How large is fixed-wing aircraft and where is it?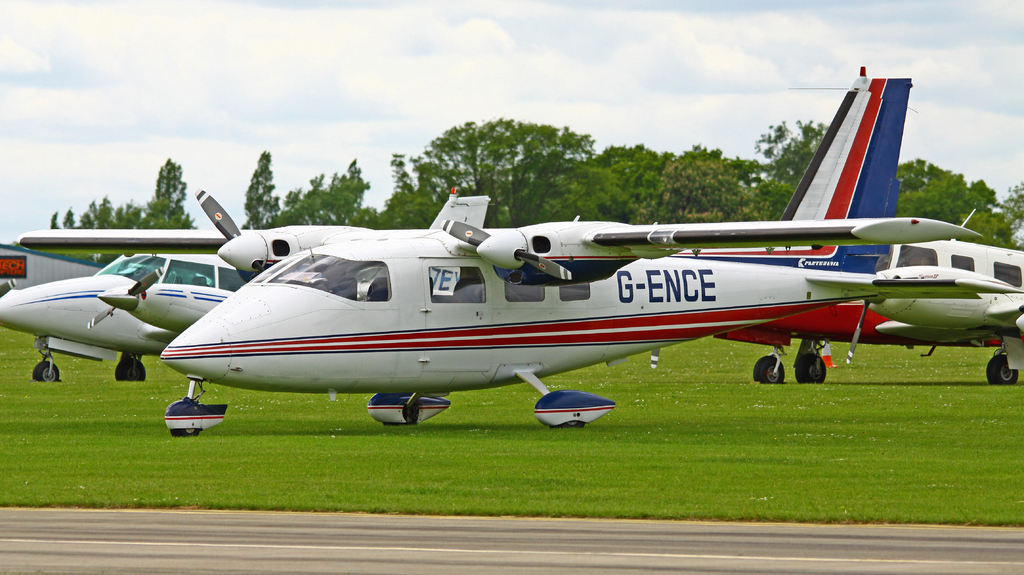
Bounding box: select_region(95, 200, 490, 439).
